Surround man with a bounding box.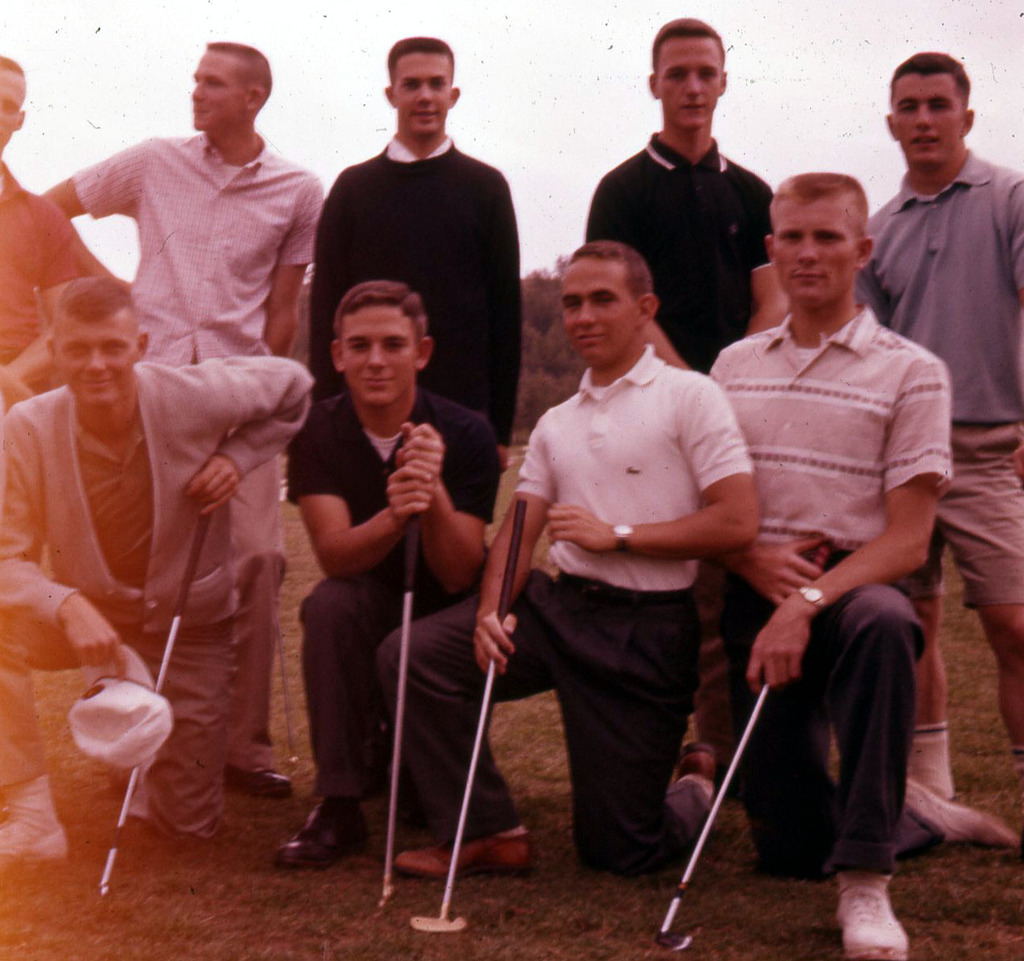
<region>477, 208, 776, 910</region>.
